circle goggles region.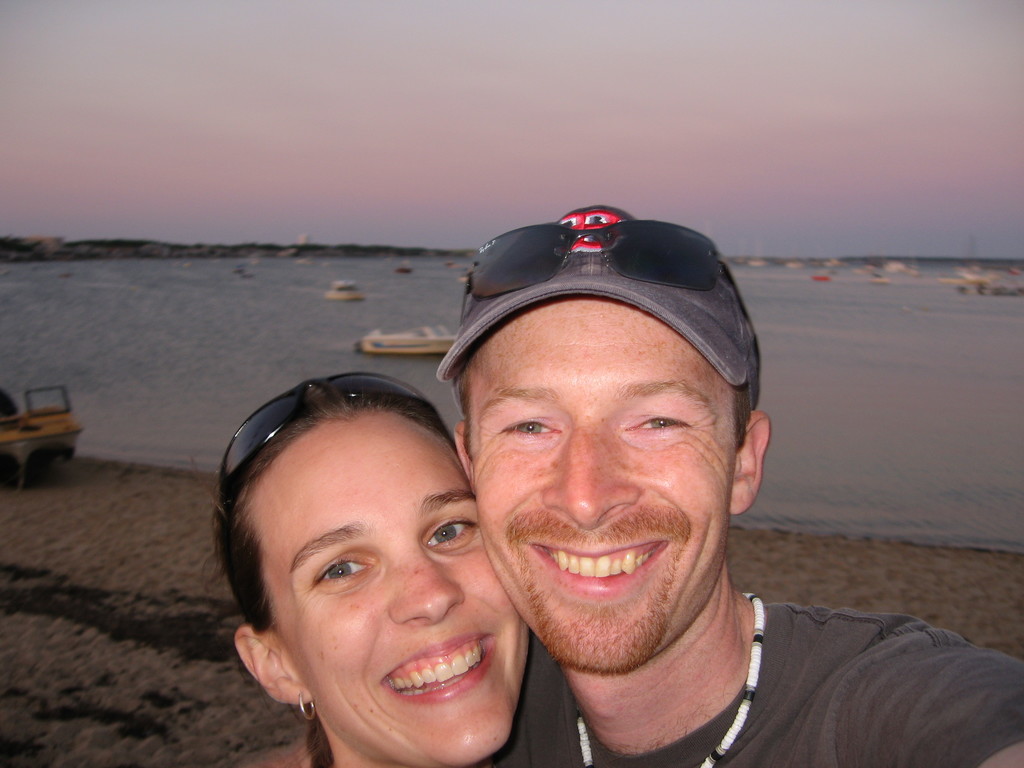
Region: rect(216, 370, 430, 490).
